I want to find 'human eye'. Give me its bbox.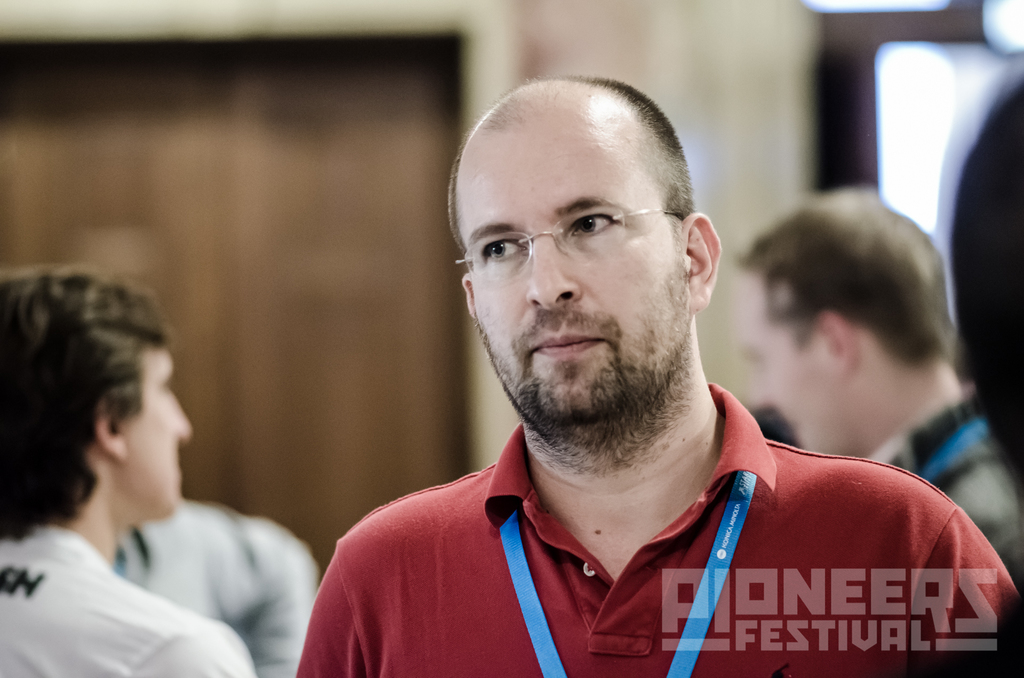
{"x1": 569, "y1": 214, "x2": 615, "y2": 241}.
